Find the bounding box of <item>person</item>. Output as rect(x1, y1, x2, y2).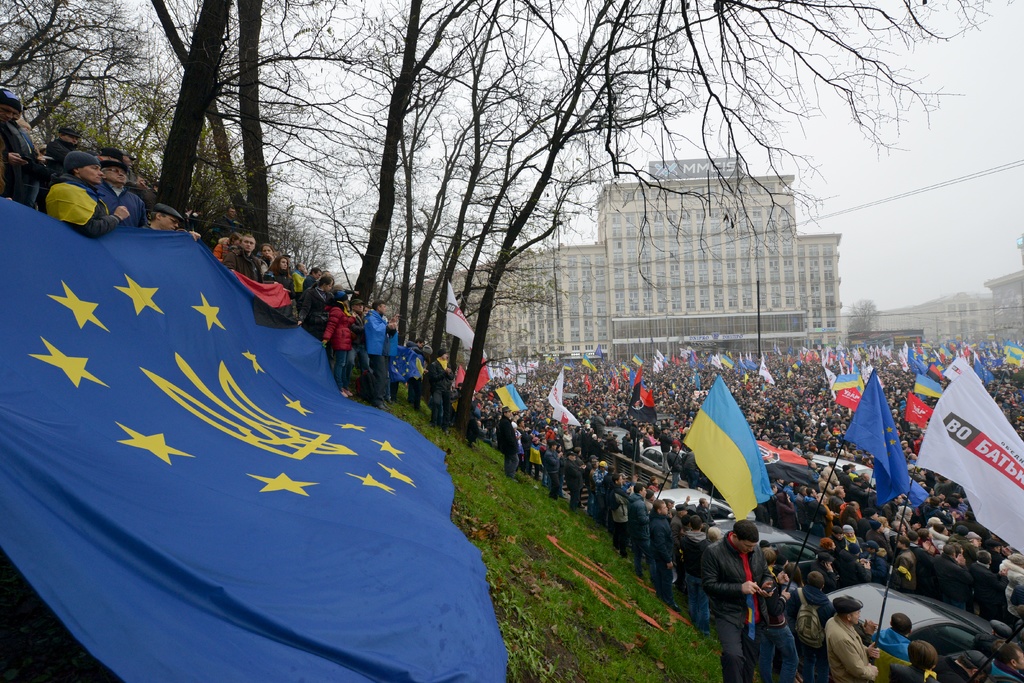
rect(36, 145, 124, 234).
